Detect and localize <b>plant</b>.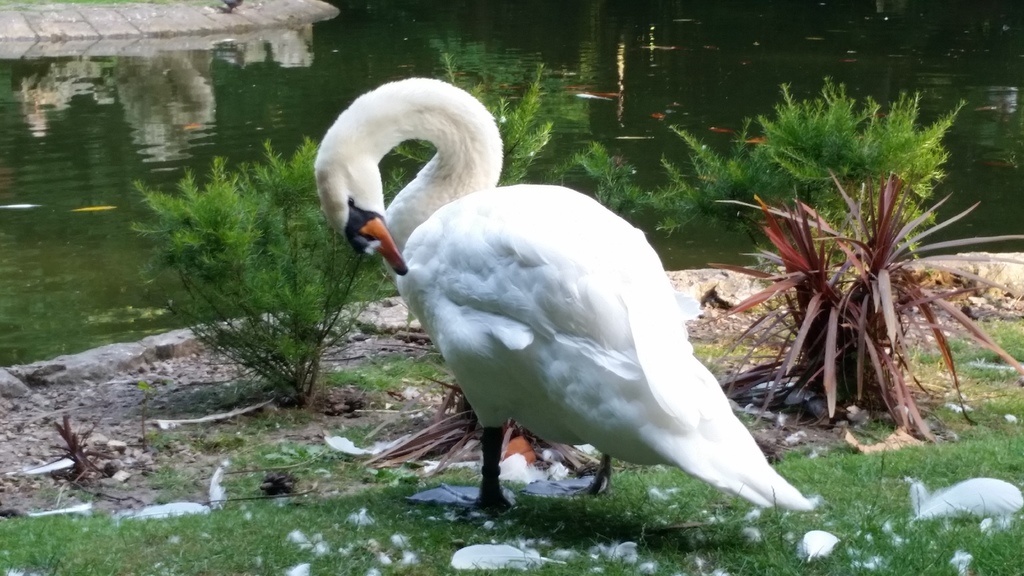
Localized at box=[556, 79, 963, 271].
